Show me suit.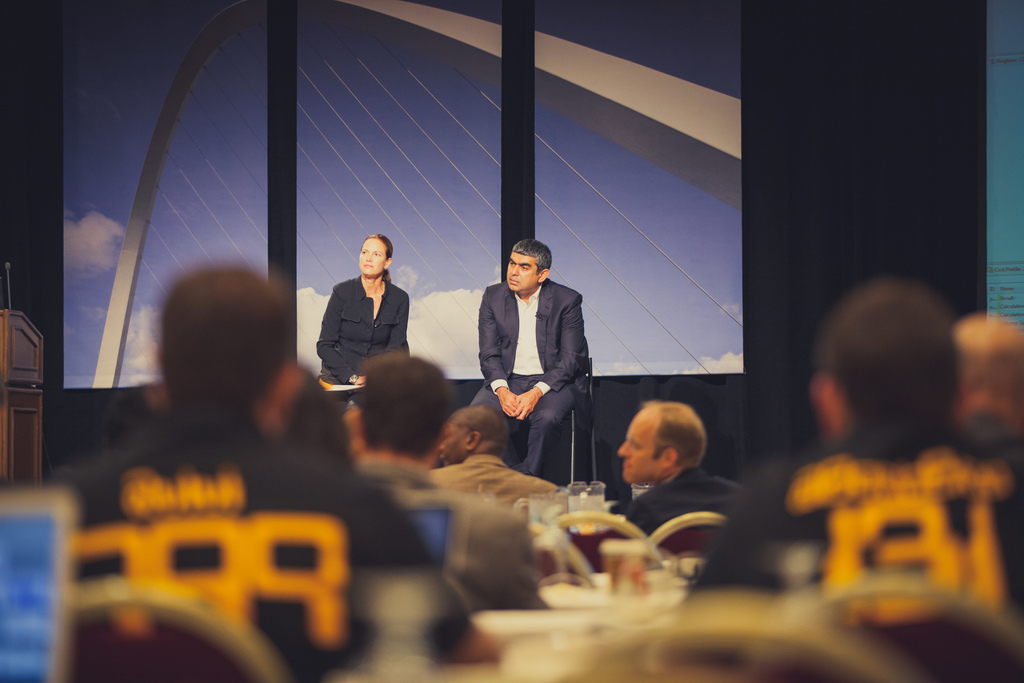
suit is here: region(476, 239, 596, 479).
